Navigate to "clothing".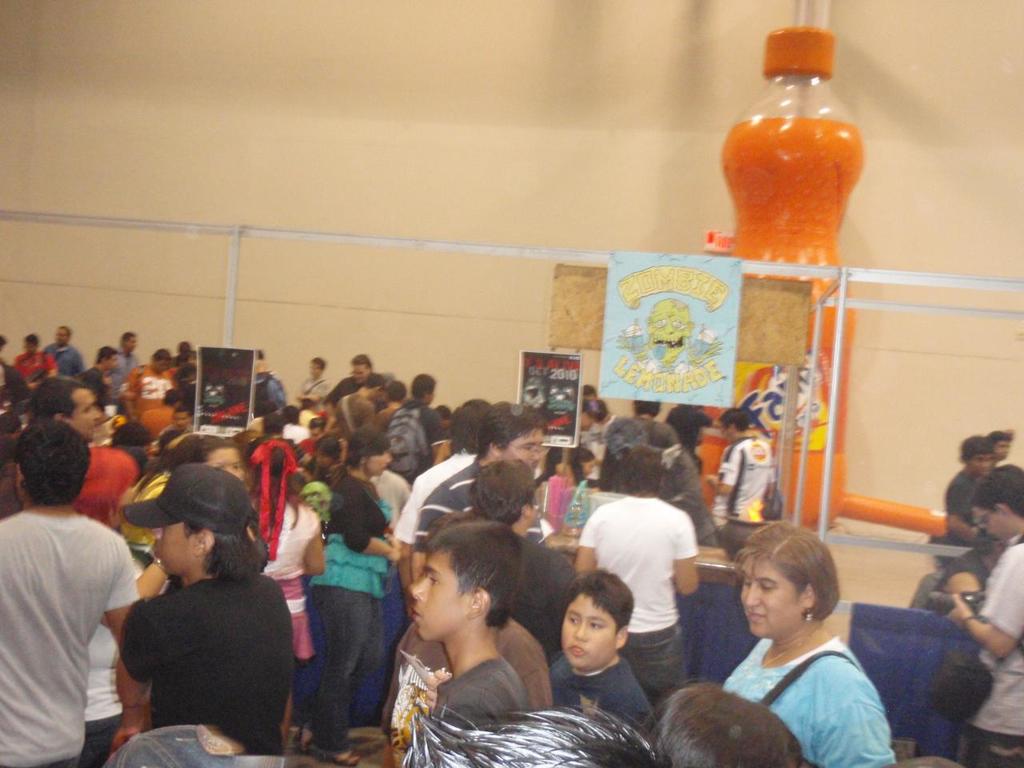
Navigation target: 118/363/171/421.
